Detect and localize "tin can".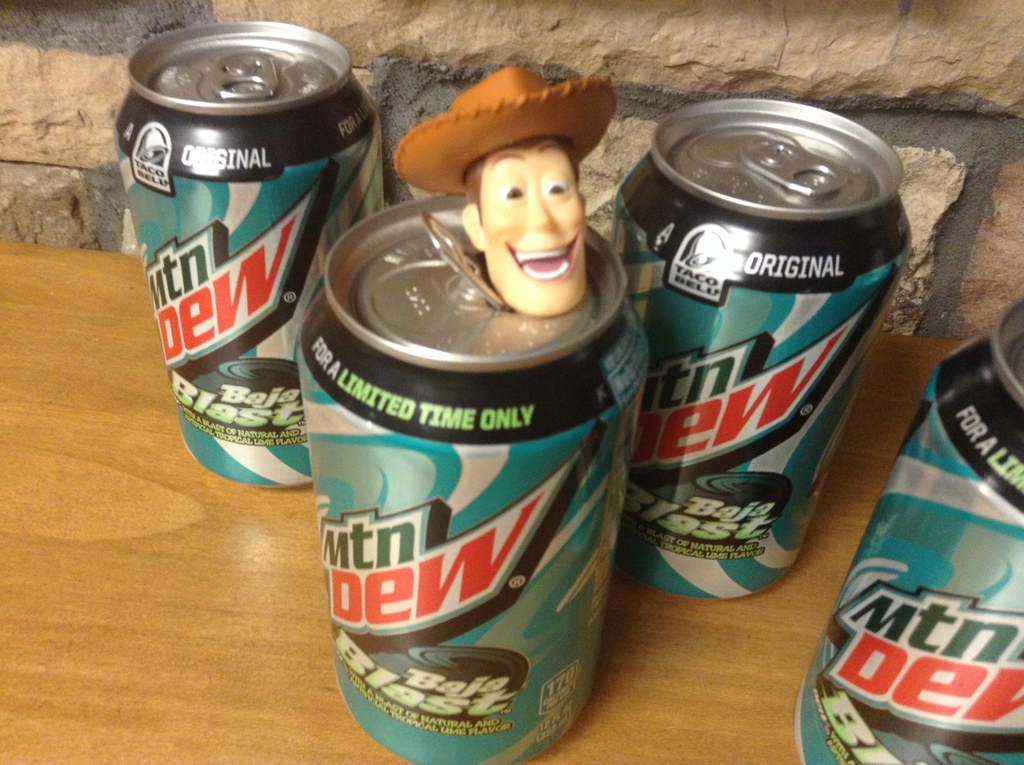
Localized at 799/300/1023/764.
